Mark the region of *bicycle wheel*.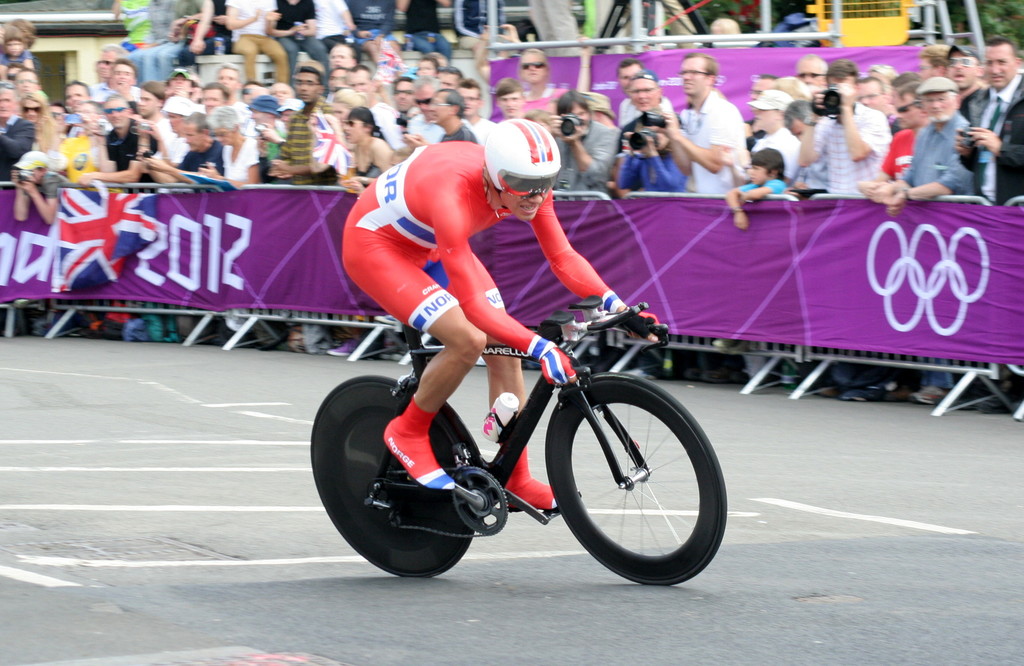
Region: (308,376,473,582).
